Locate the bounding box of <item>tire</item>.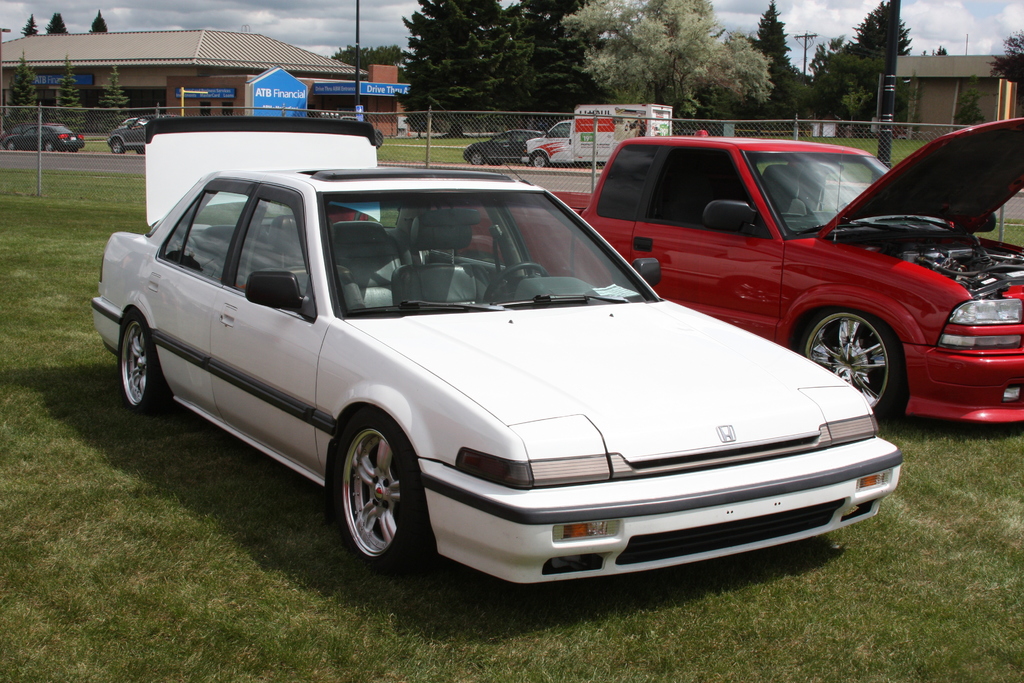
Bounding box: bbox(6, 142, 15, 151).
